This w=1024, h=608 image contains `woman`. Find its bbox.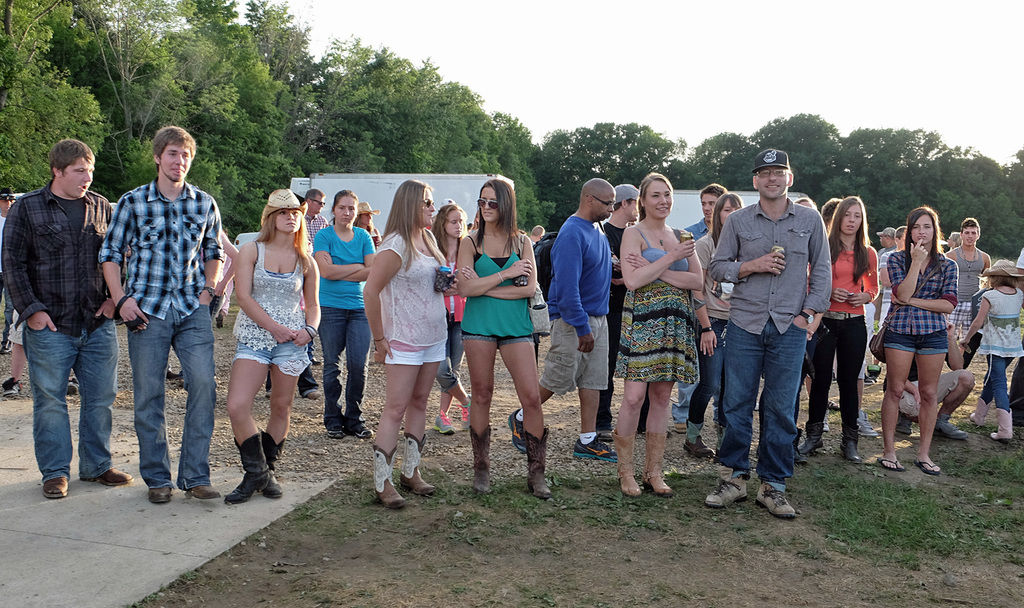
(312, 186, 370, 438).
